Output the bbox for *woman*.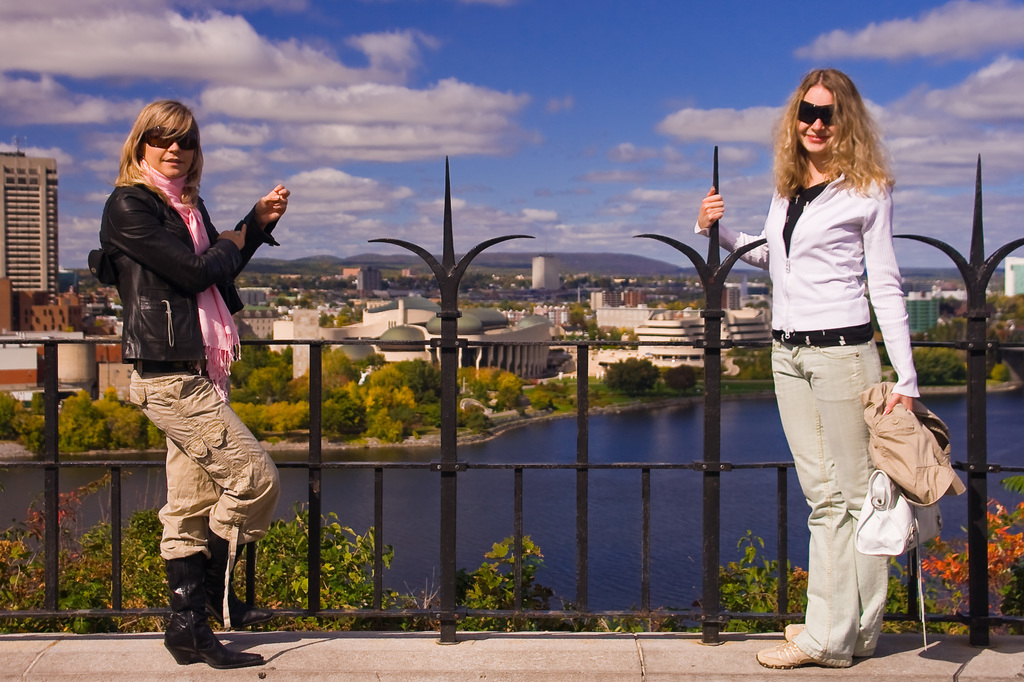
detection(90, 102, 289, 671).
